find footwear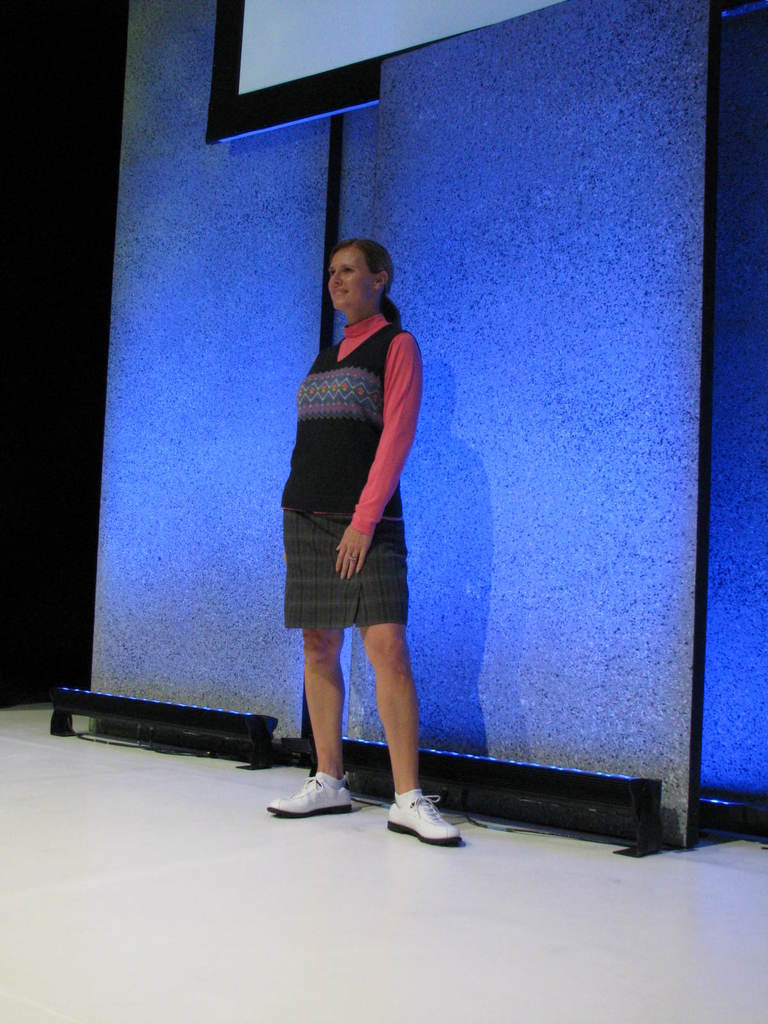
<box>384,791,465,847</box>
